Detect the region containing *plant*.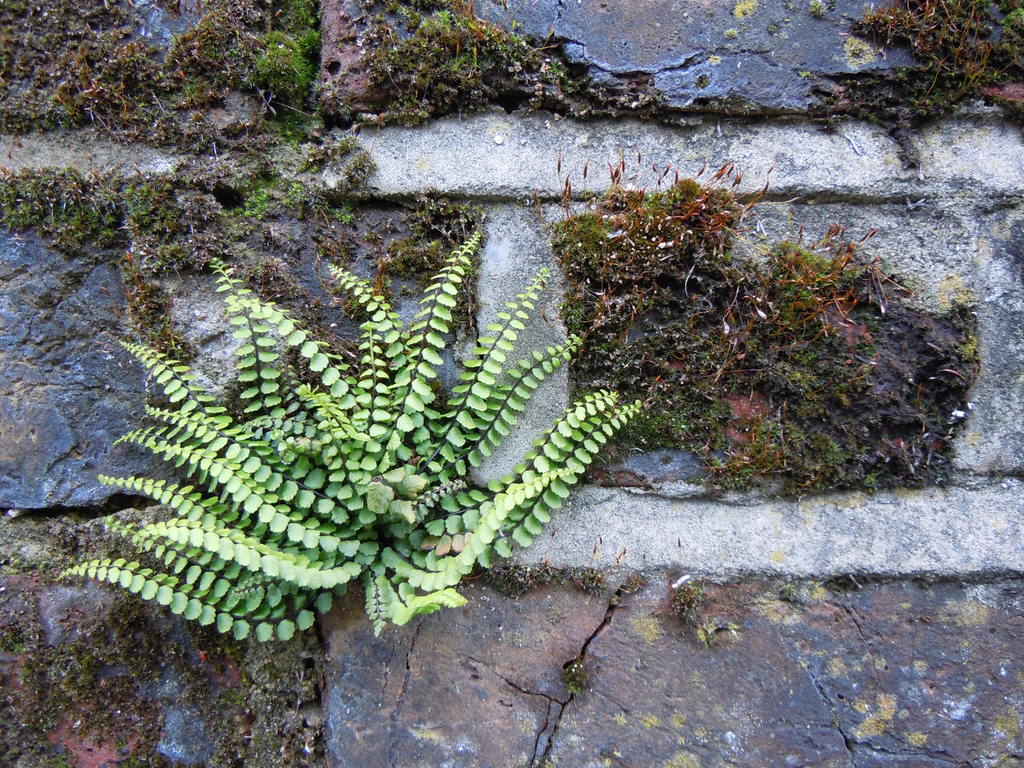
rect(0, 529, 323, 767).
